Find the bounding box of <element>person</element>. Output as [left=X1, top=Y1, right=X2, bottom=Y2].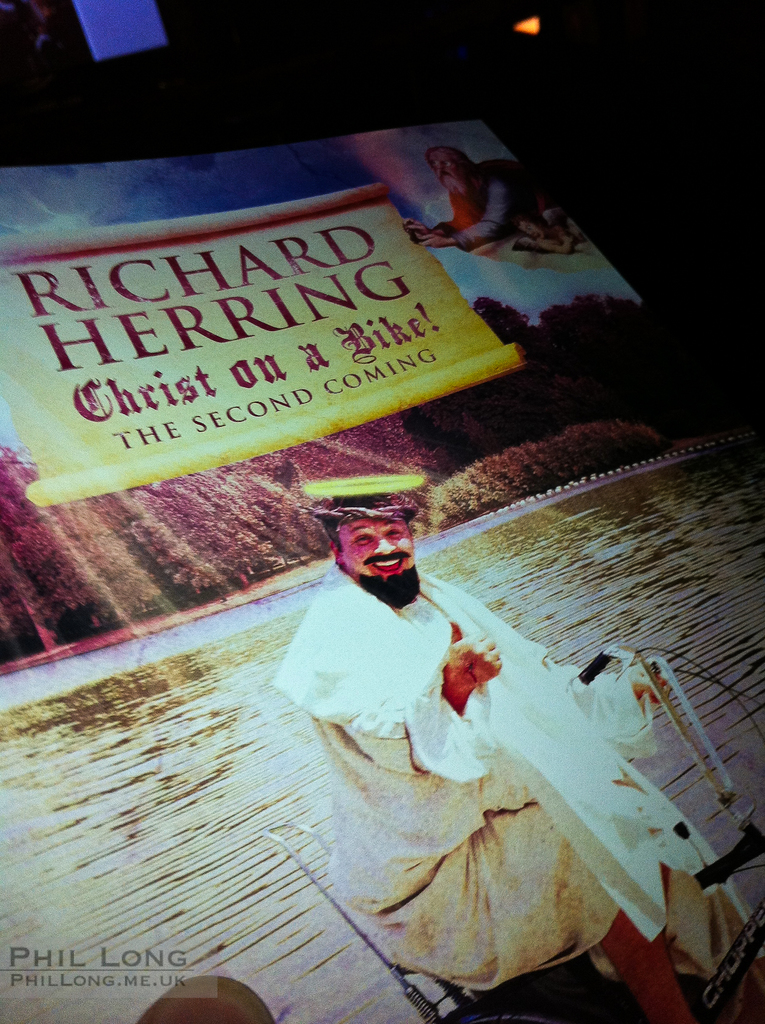
[left=278, top=480, right=751, bottom=1022].
